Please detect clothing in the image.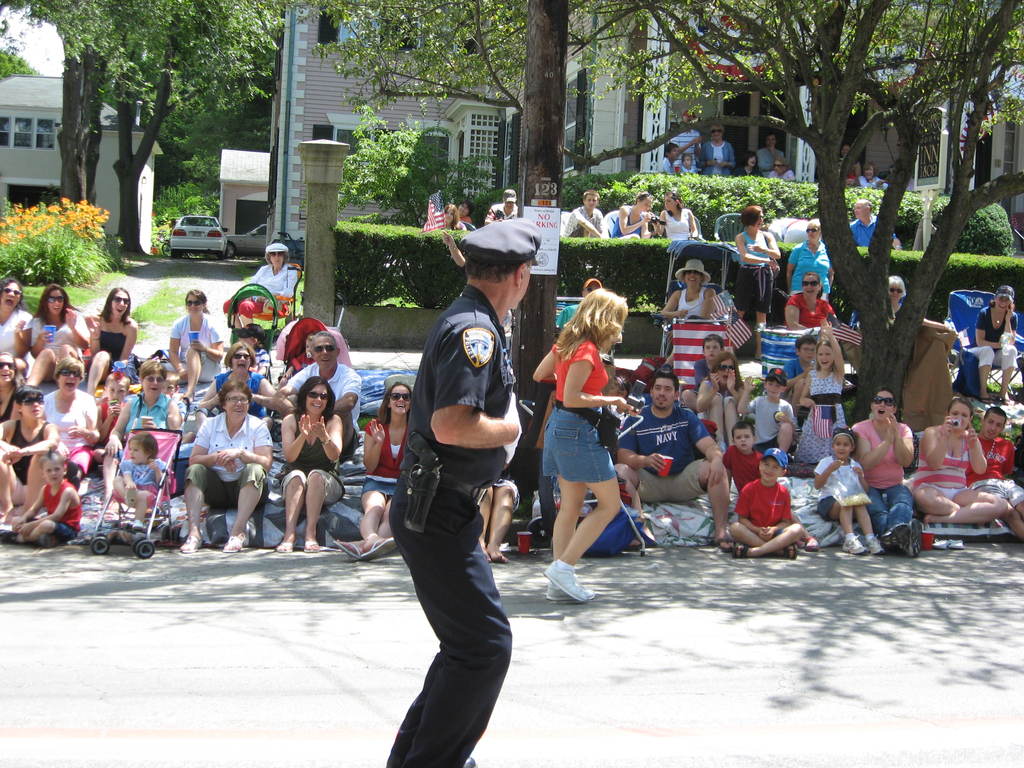
257,343,284,378.
